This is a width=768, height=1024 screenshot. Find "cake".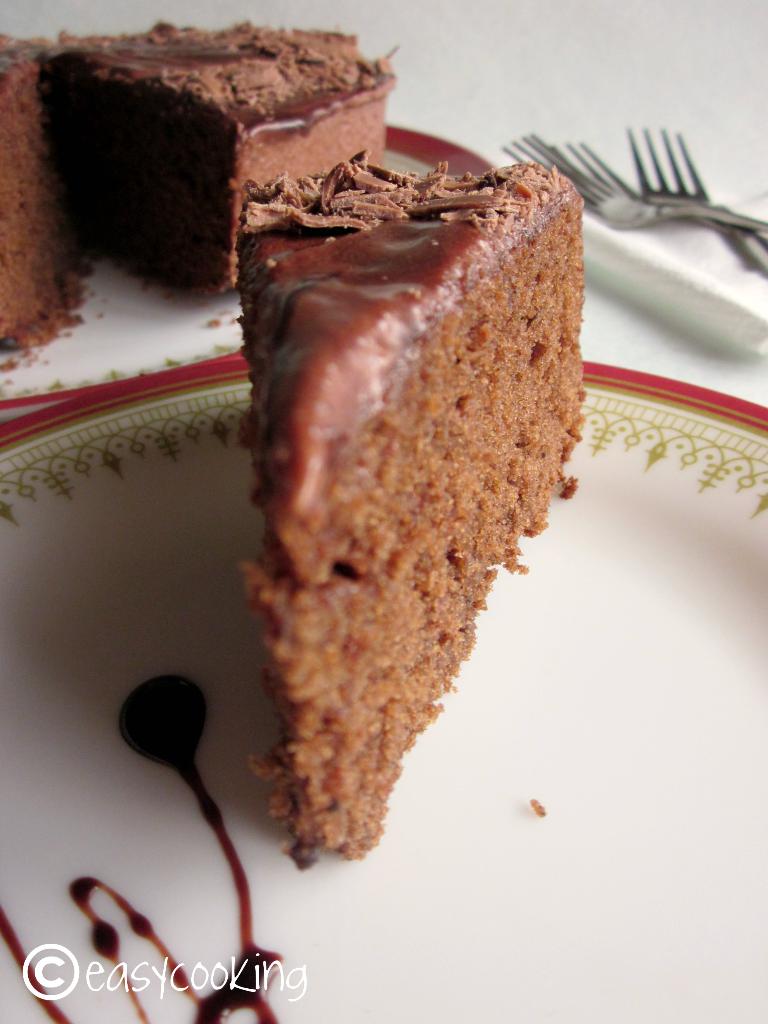
Bounding box: crop(0, 35, 72, 350).
